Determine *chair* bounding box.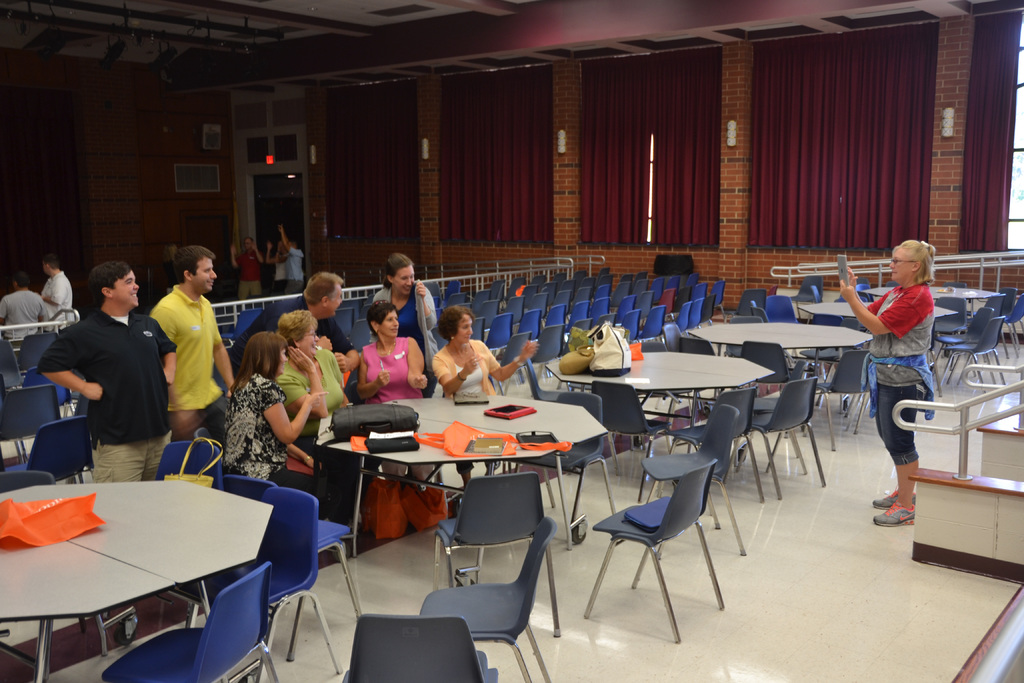
Determined: bbox(0, 342, 22, 390).
